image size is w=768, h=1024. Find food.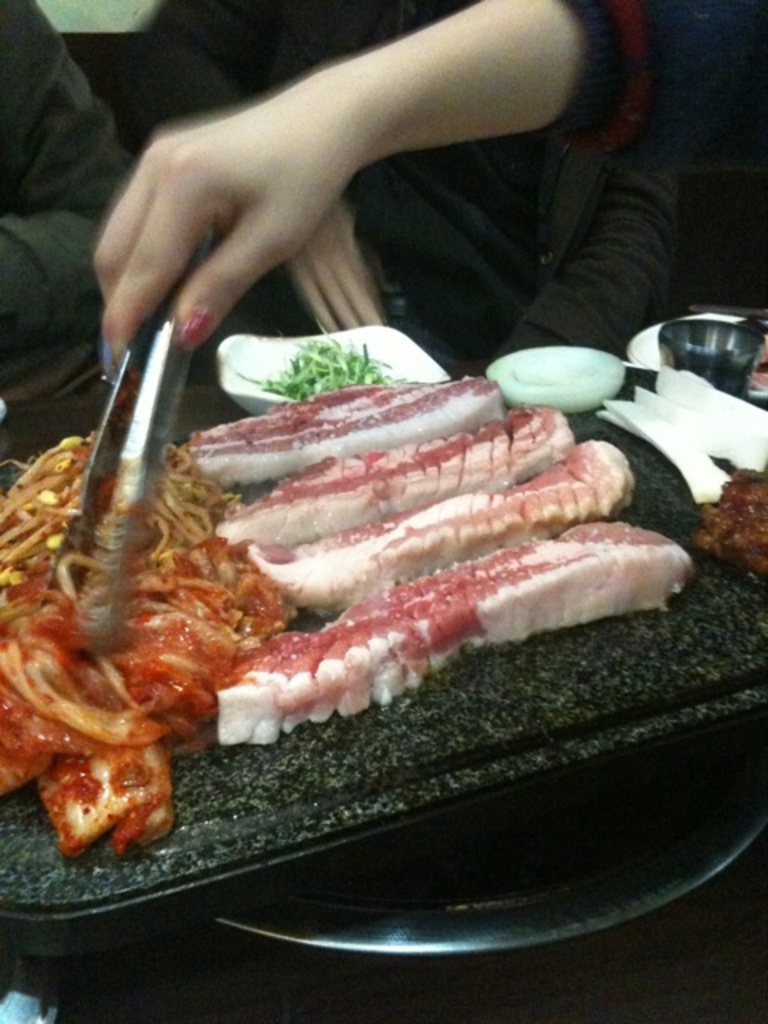
box(0, 450, 45, 802).
